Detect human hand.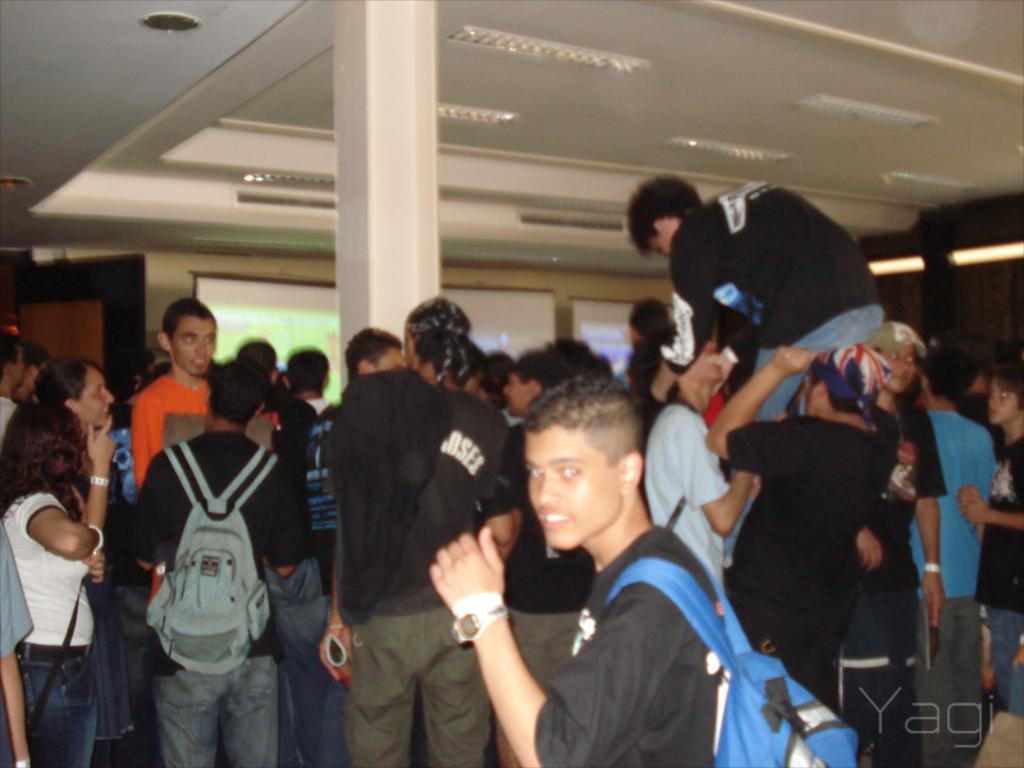
Detected at box=[424, 524, 506, 620].
